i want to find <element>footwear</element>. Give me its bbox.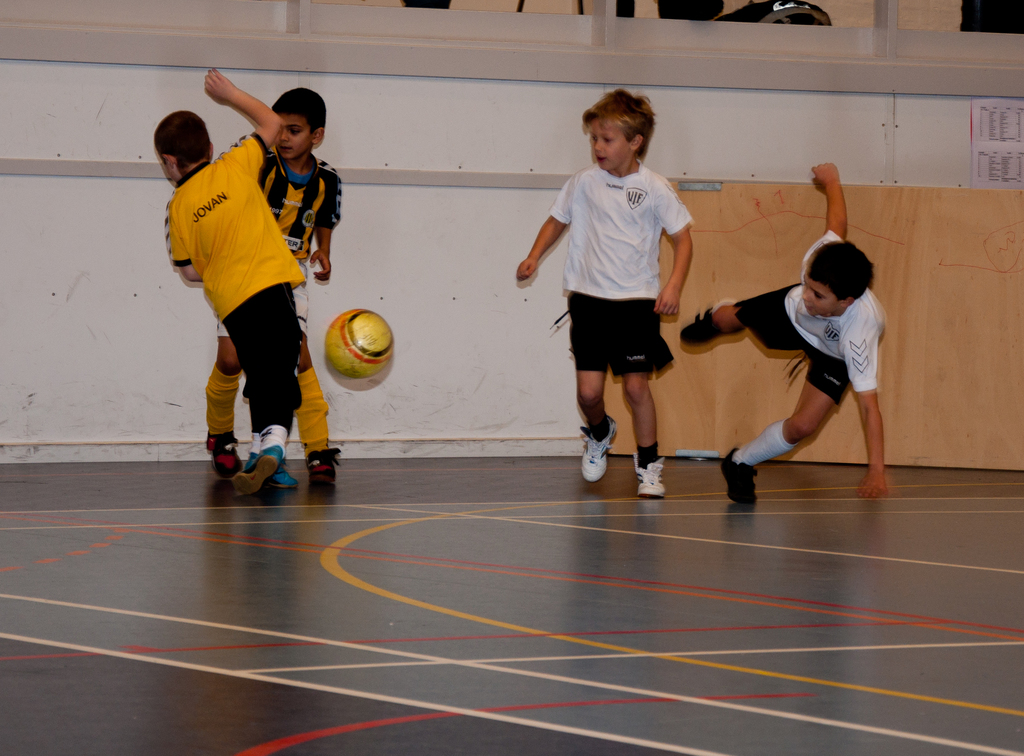
x1=200 y1=419 x2=246 y2=487.
